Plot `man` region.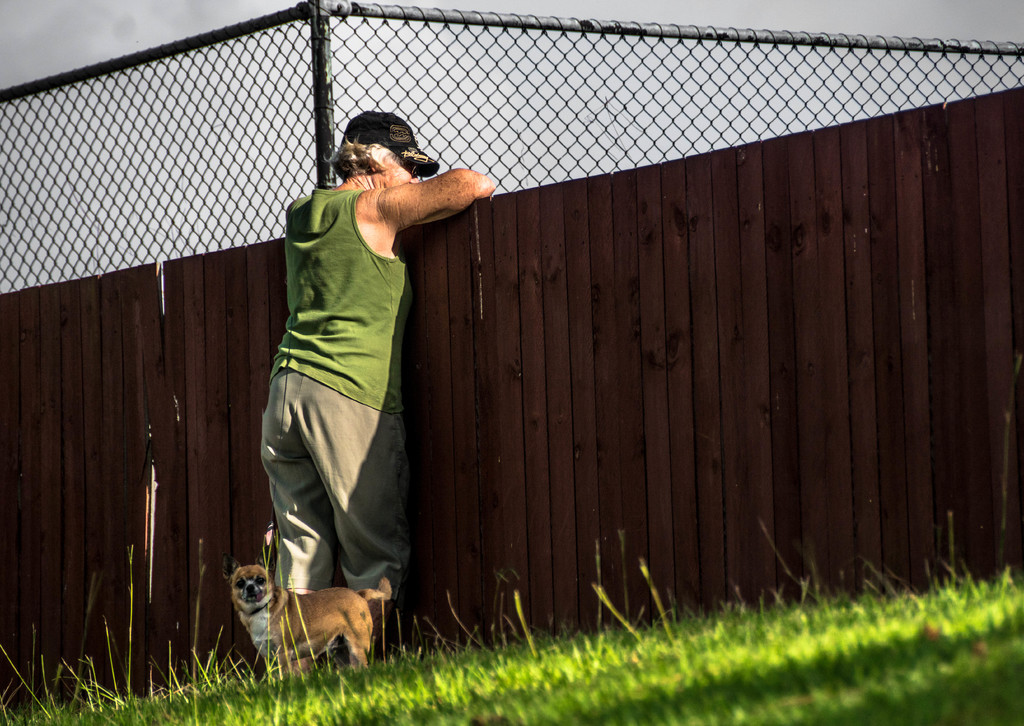
Plotted at 237,125,455,638.
